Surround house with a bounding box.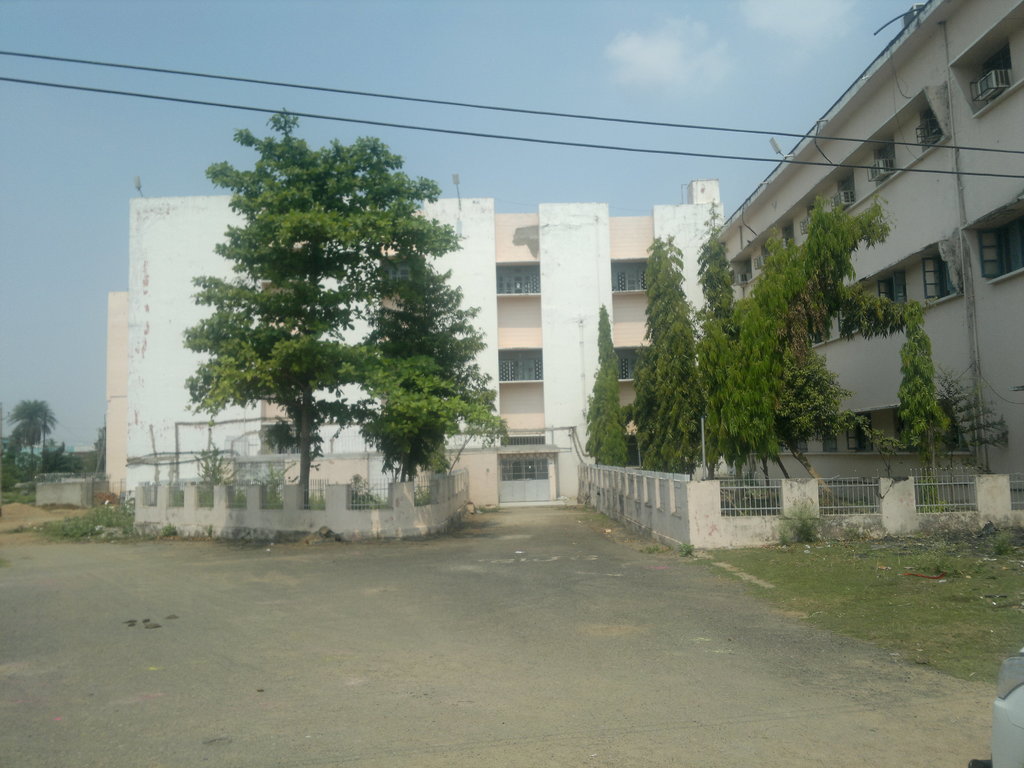
(left=493, top=200, right=719, bottom=487).
